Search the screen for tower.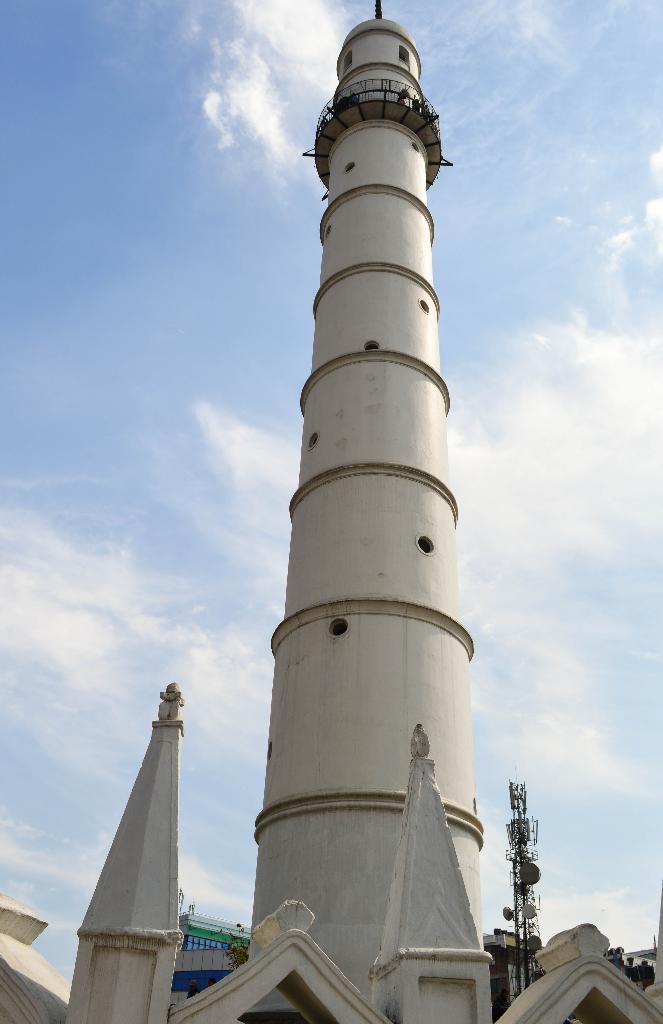
Found at <box>249,0,484,1001</box>.
